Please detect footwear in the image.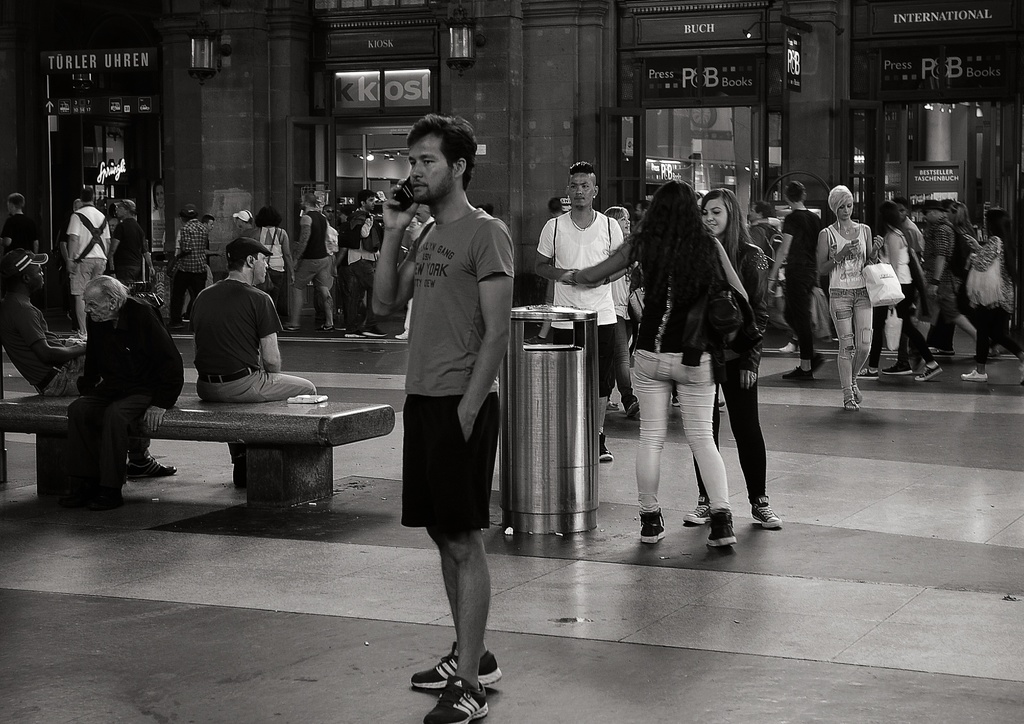
846 382 865 408.
